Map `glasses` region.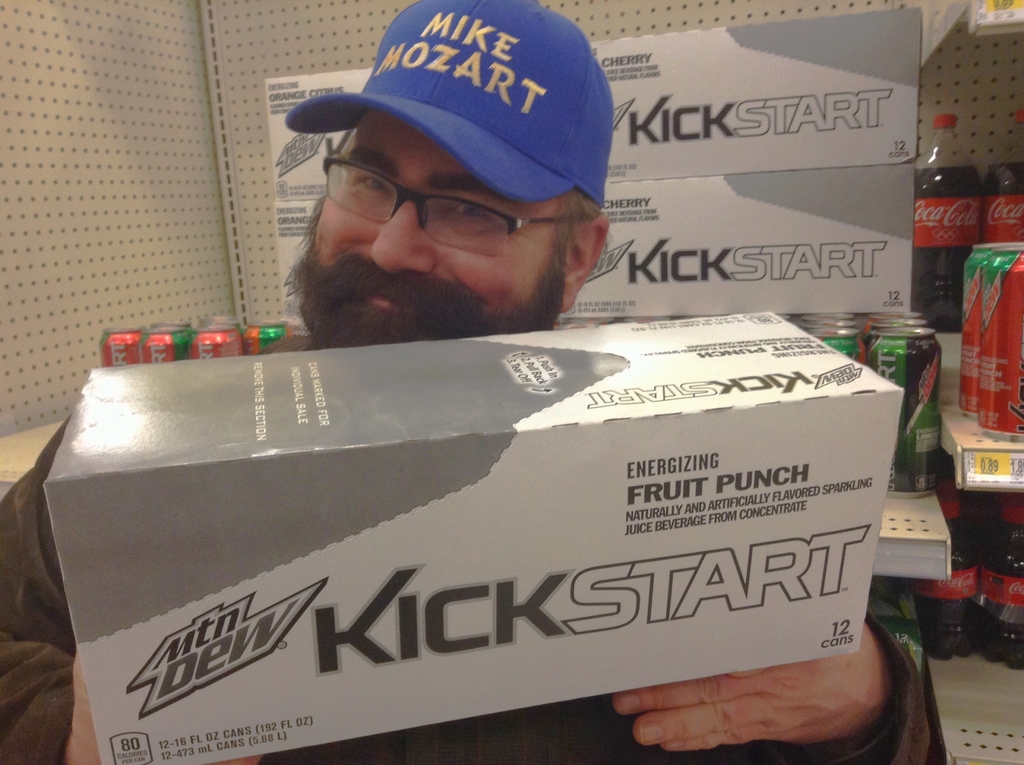
Mapped to x1=269, y1=145, x2=582, y2=245.
